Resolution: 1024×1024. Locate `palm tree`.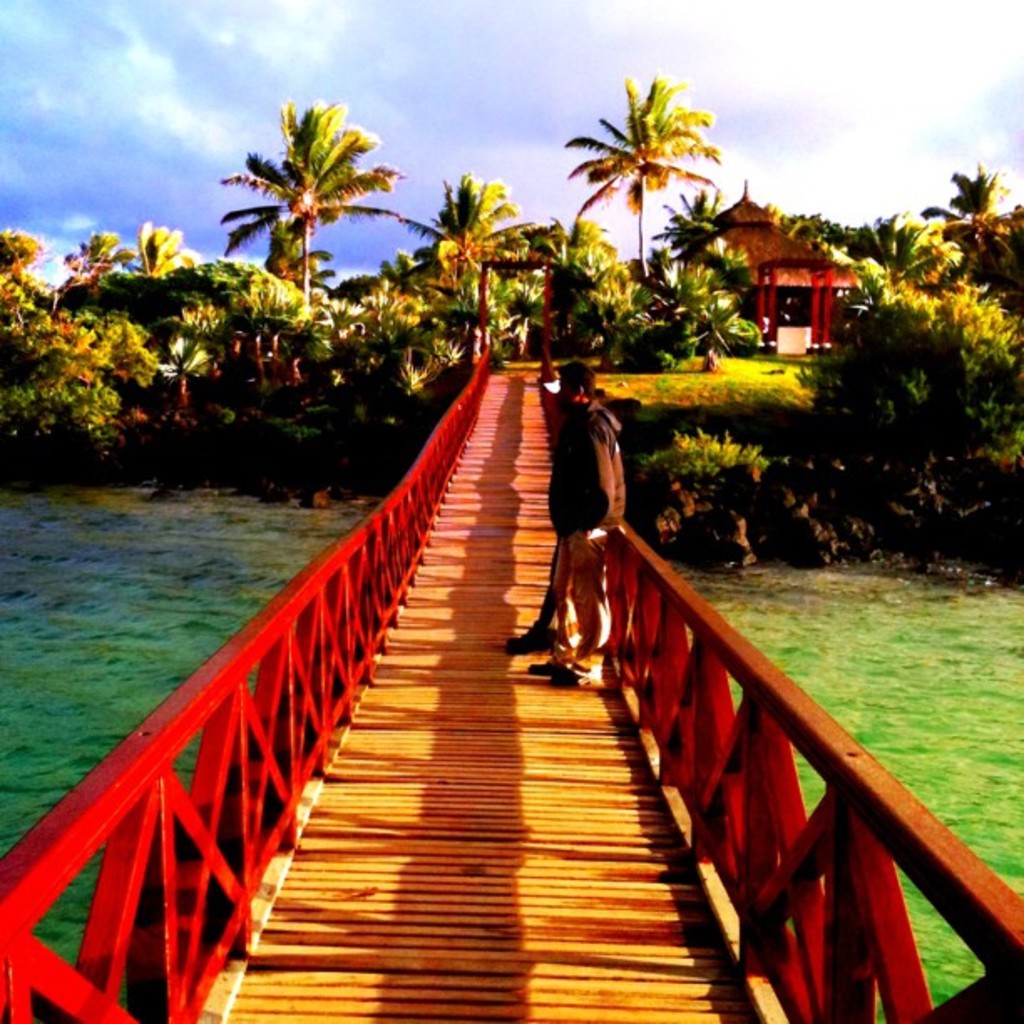
[left=0, top=226, right=45, bottom=316].
